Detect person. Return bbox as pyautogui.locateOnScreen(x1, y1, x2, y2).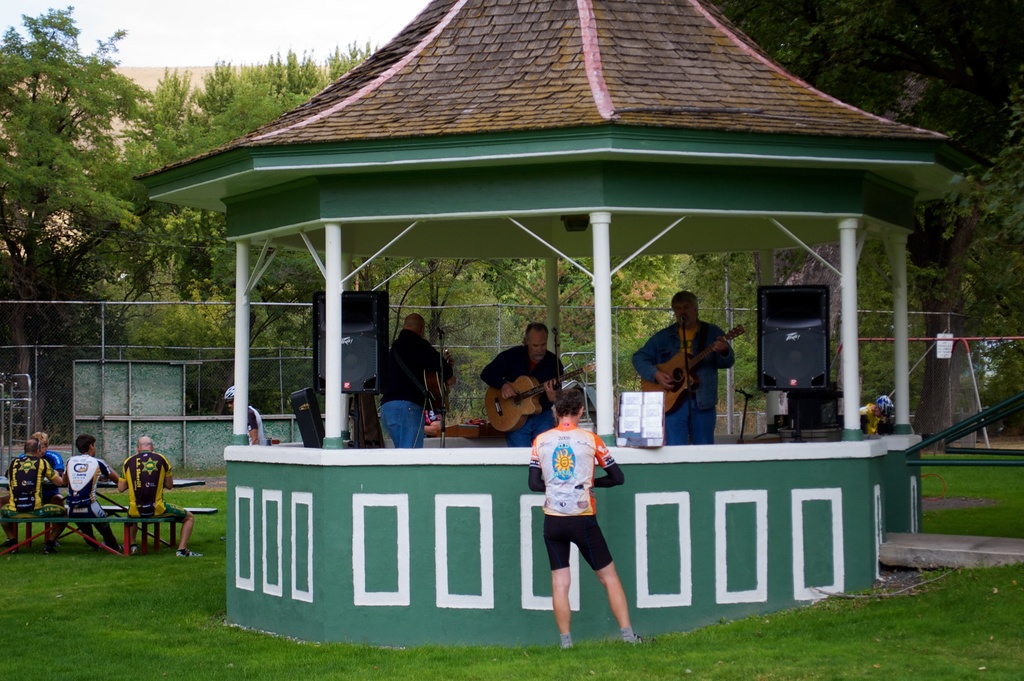
pyautogui.locateOnScreen(7, 435, 69, 507).
